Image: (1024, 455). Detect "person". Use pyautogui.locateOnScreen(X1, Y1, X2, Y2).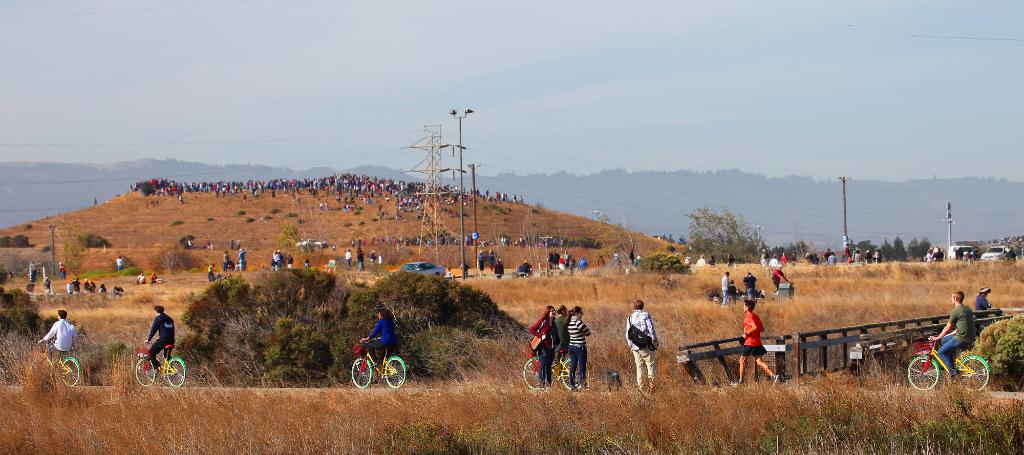
pyautogui.locateOnScreen(626, 297, 662, 391).
